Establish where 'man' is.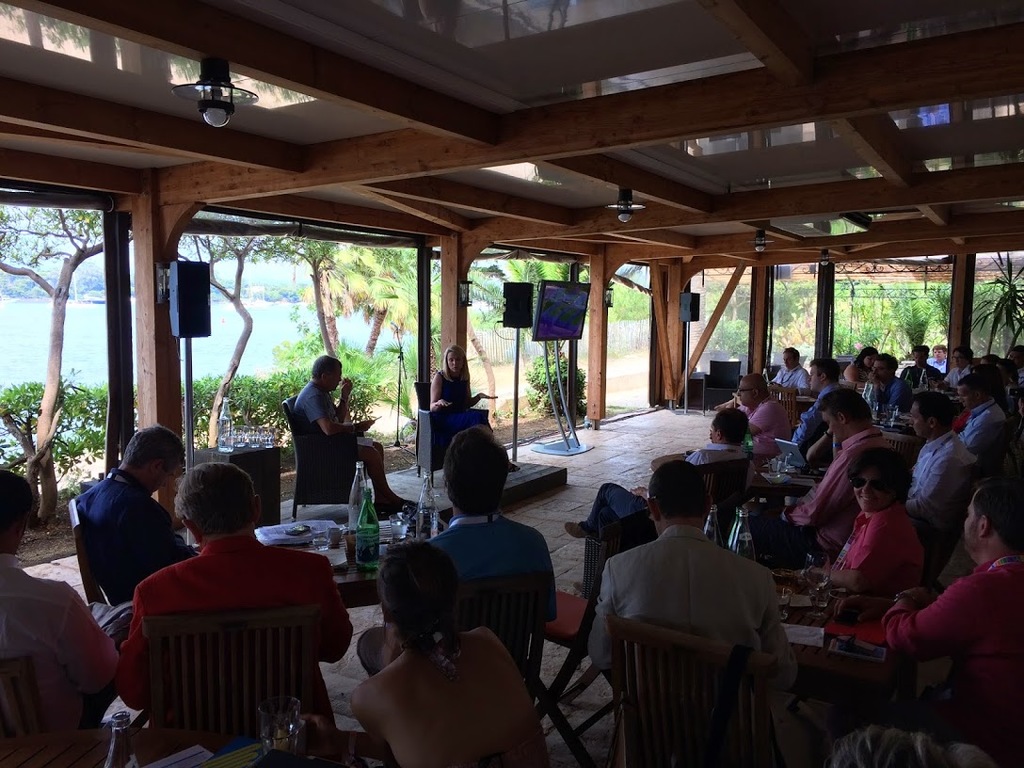
Established at detection(298, 354, 416, 518).
